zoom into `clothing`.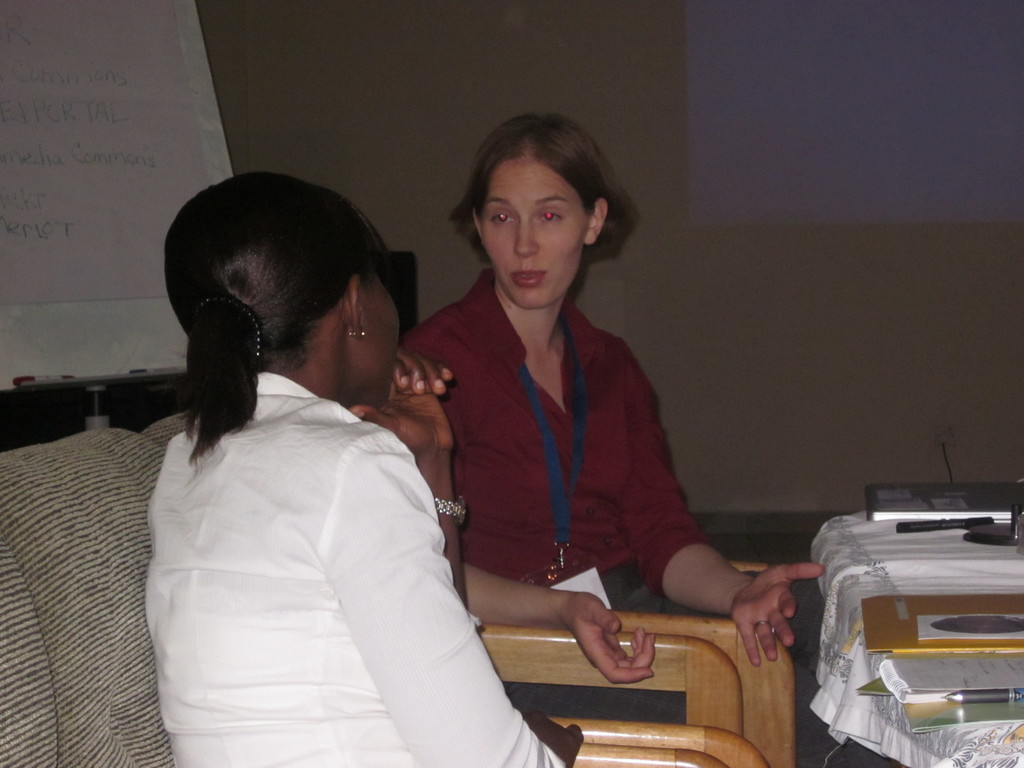
Zoom target: 404,264,812,767.
